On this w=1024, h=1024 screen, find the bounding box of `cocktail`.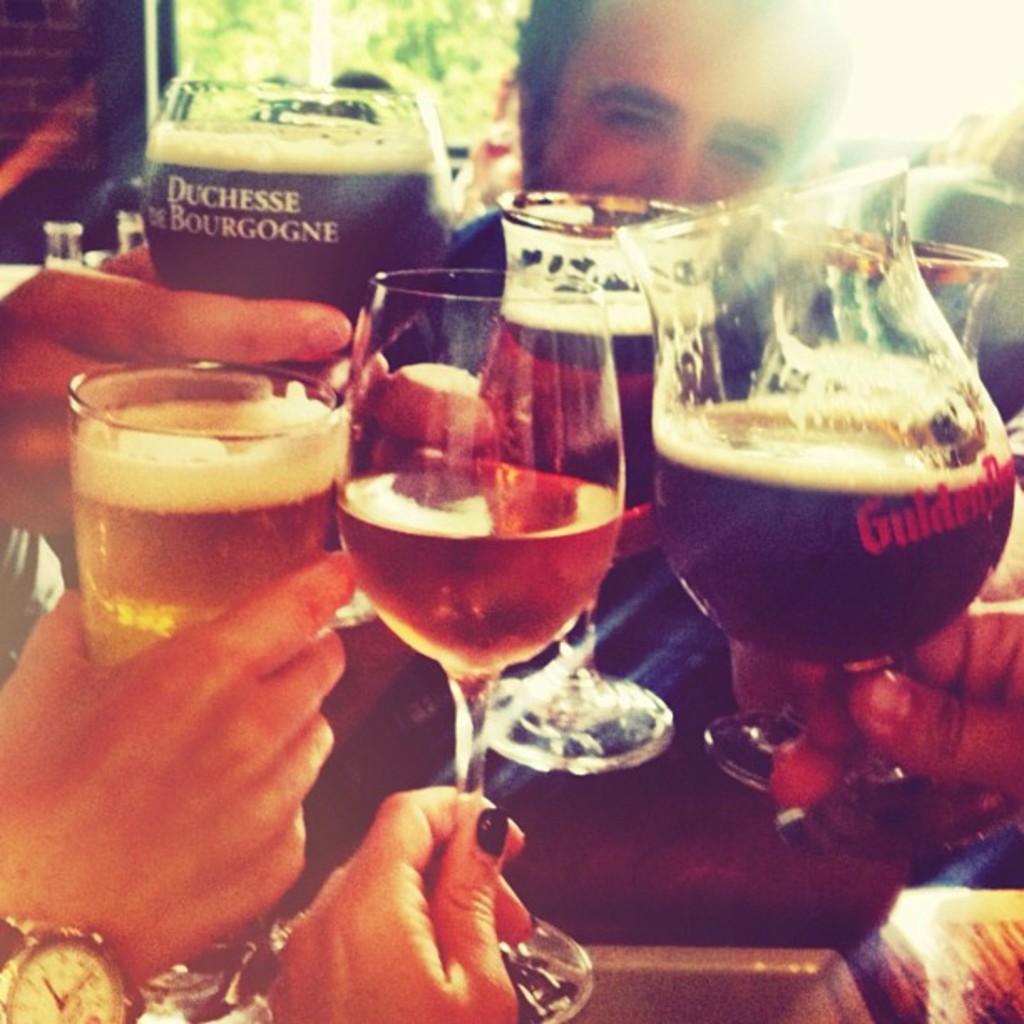
Bounding box: detection(443, 177, 726, 770).
